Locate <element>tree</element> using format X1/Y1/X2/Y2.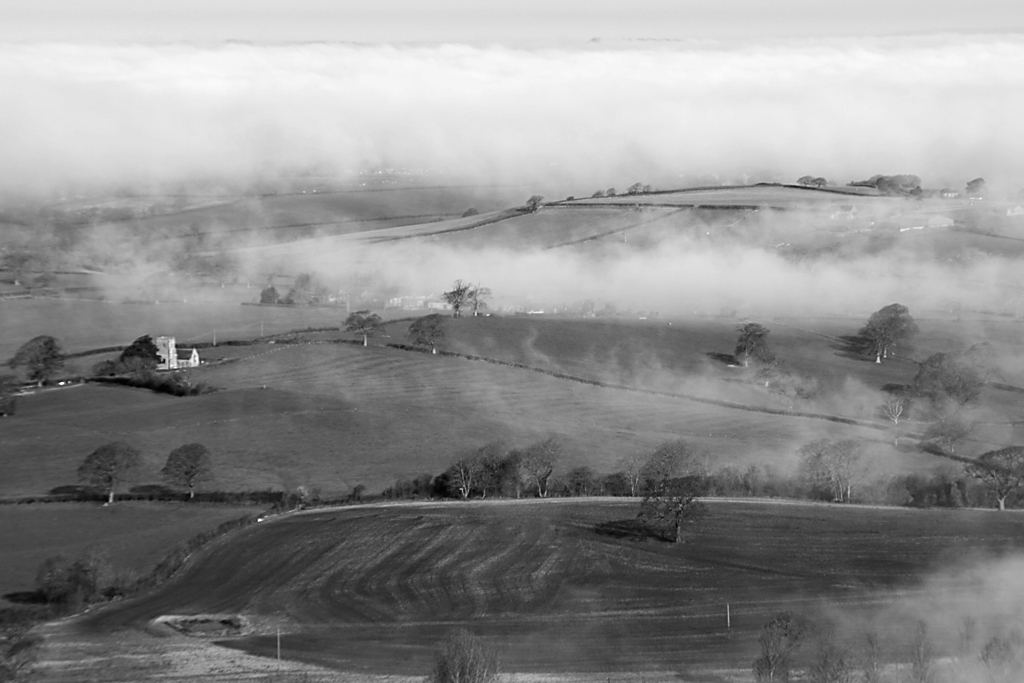
948/613/981/682.
